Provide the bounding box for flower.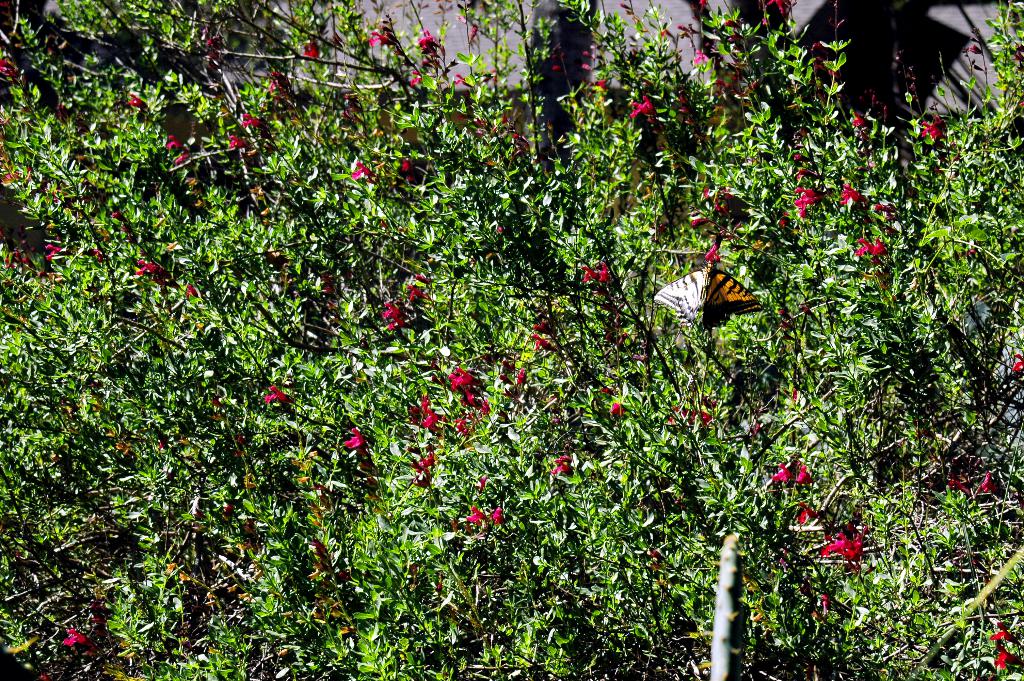
crop(765, 0, 786, 12).
